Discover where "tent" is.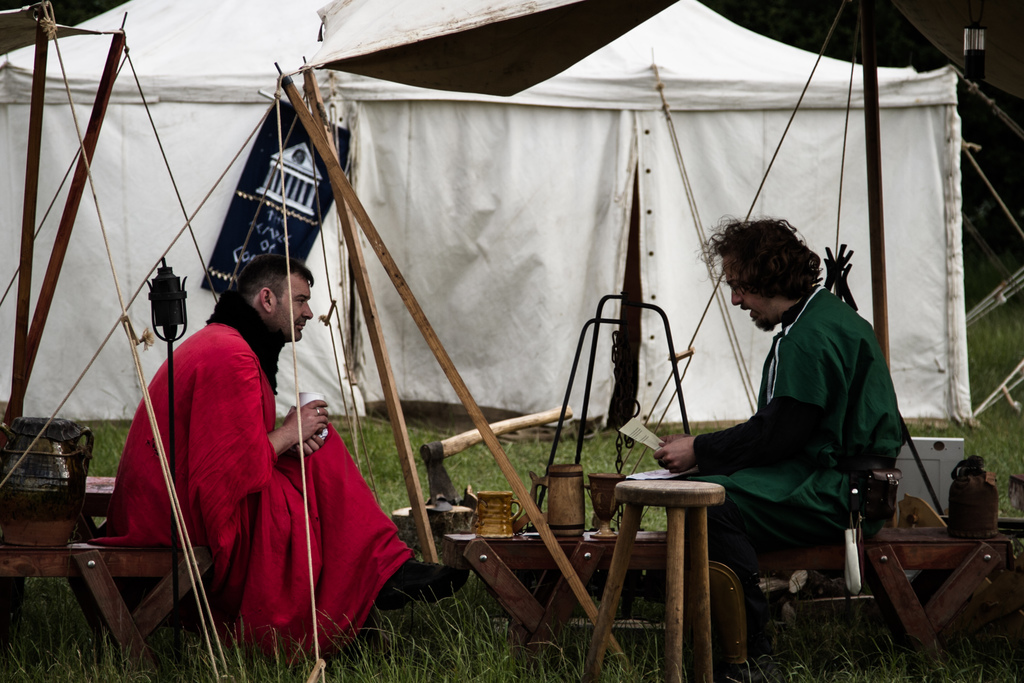
Discovered at <bbox>362, 13, 948, 425</bbox>.
